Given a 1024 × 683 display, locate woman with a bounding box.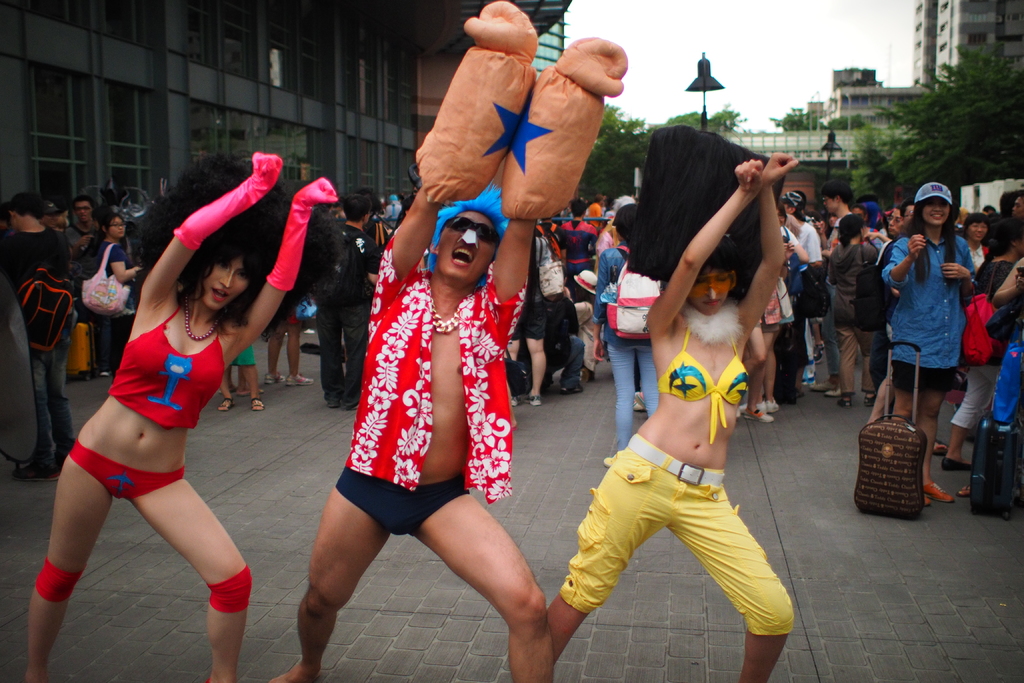
Located: 955 261 1023 497.
